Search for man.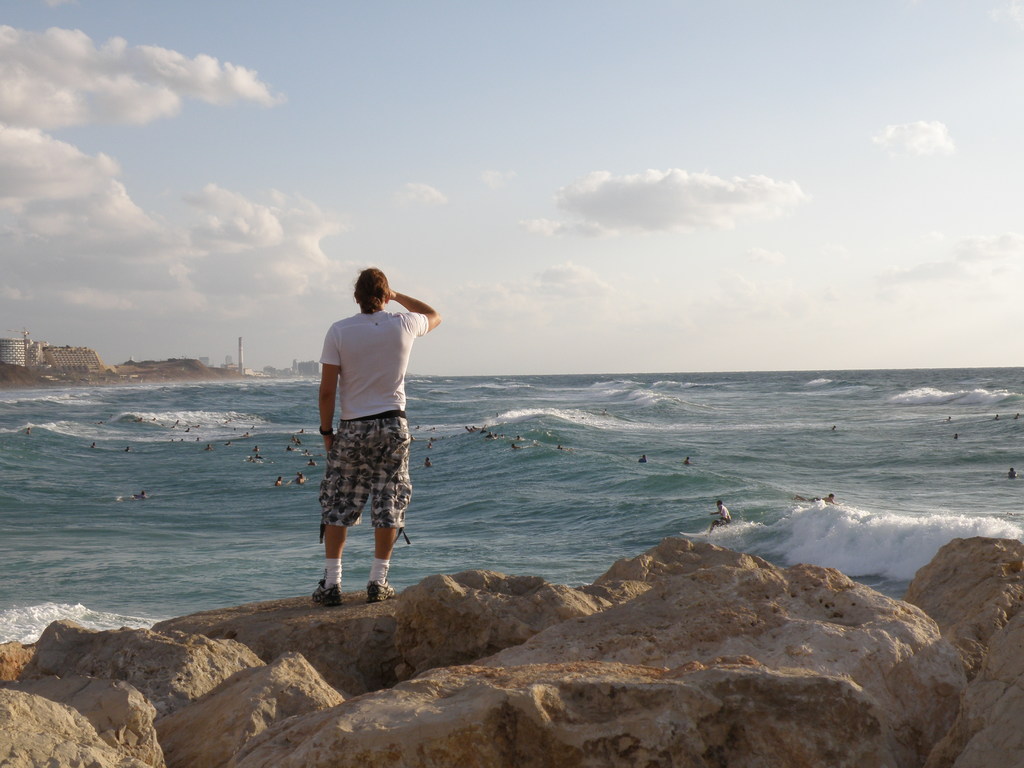
Found at (left=275, top=478, right=285, bottom=488).
